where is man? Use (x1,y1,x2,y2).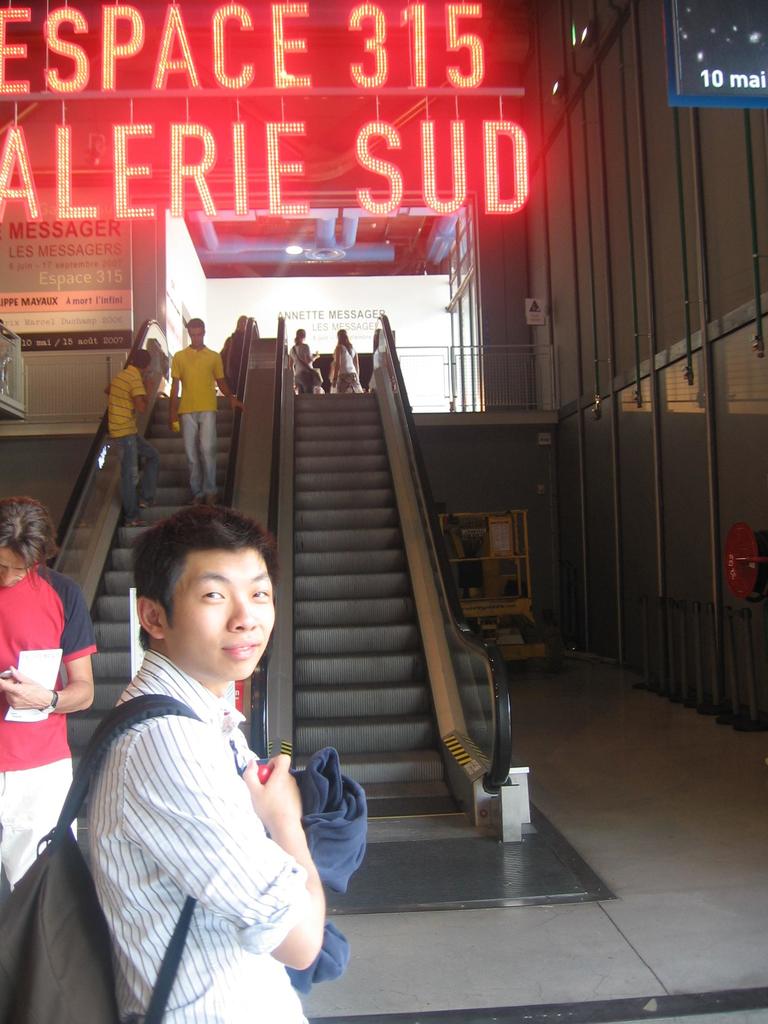
(102,351,164,530).
